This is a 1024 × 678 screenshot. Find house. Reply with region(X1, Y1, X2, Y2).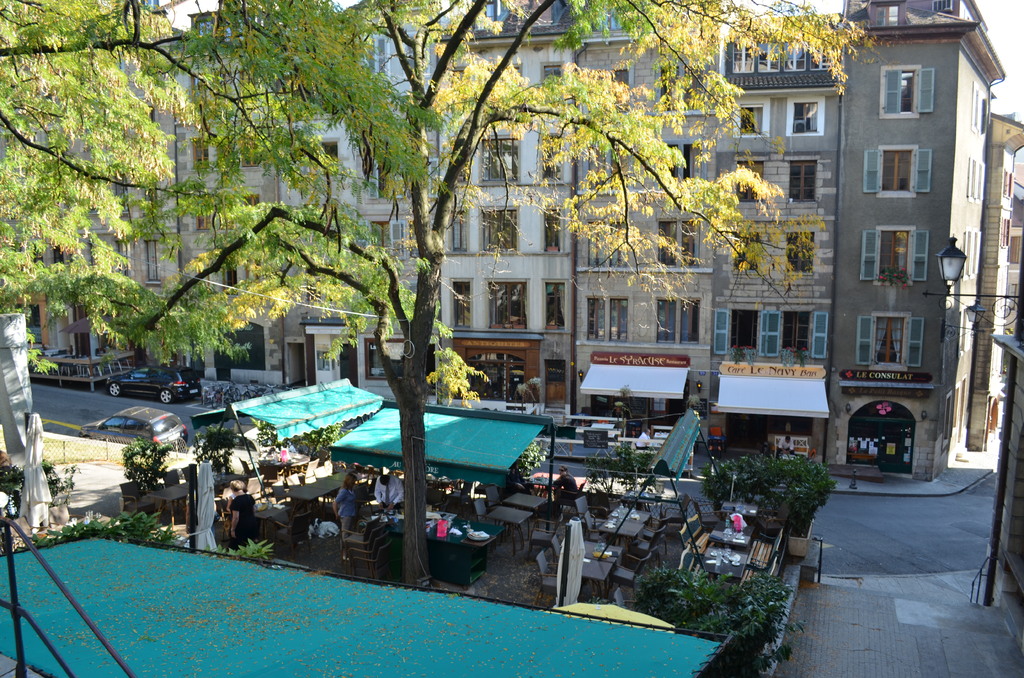
region(1, 15, 141, 347).
